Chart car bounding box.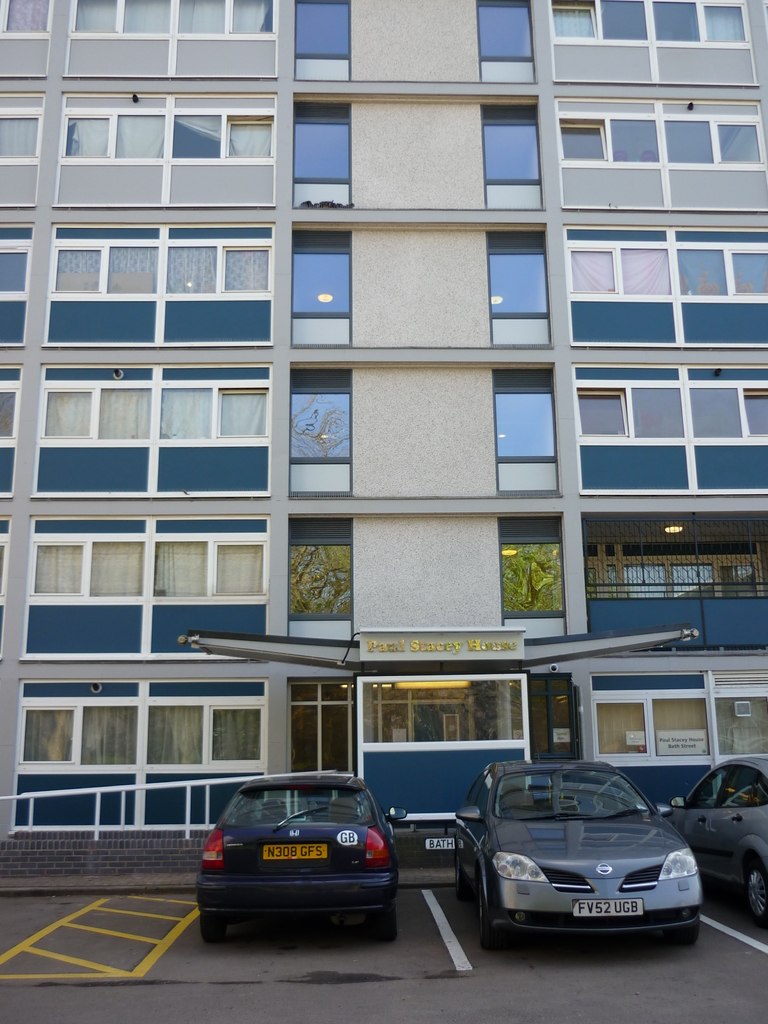
Charted: bbox(450, 758, 705, 948).
